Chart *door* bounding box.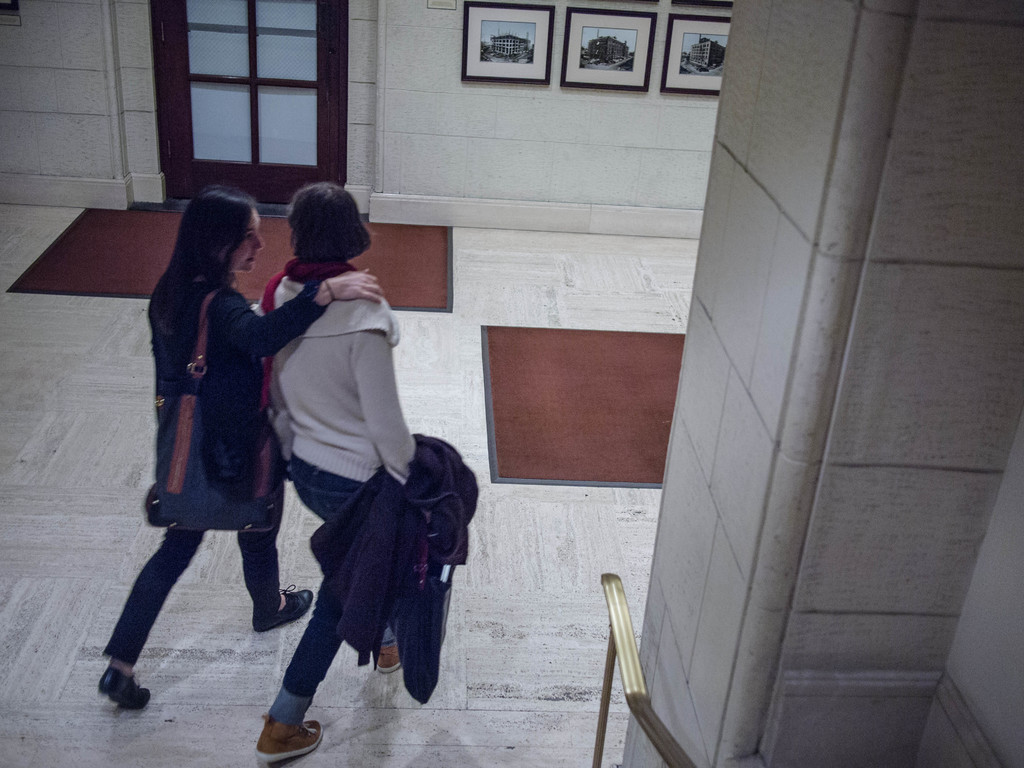
Charted: select_region(152, 1, 346, 195).
